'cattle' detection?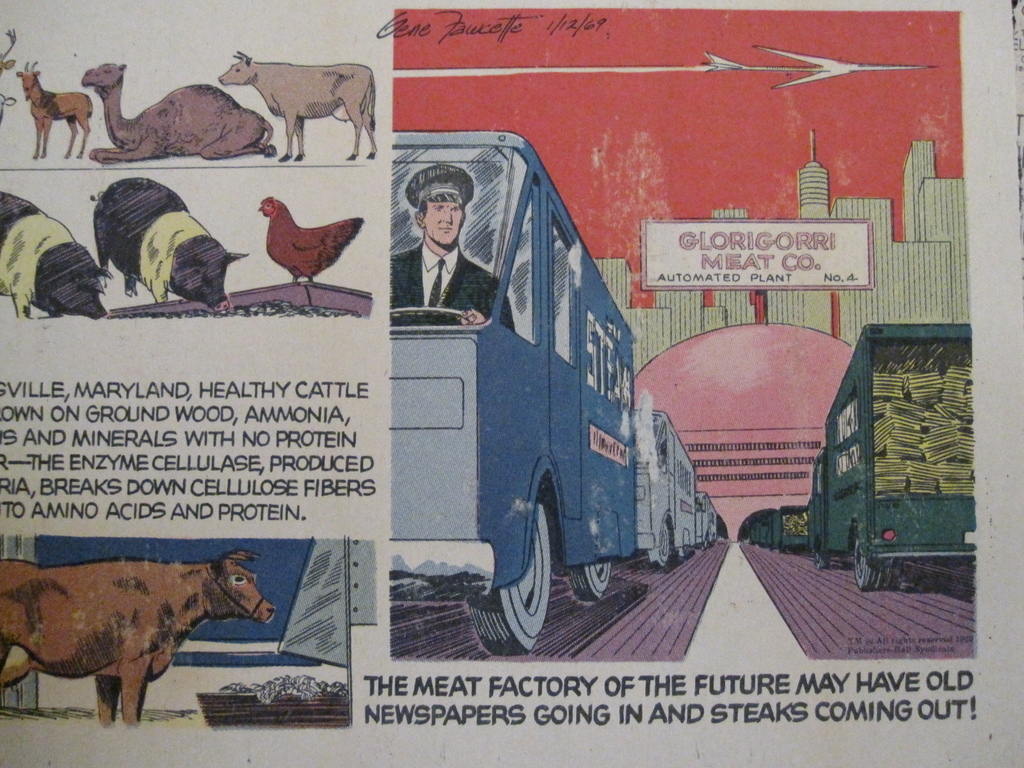
left=0, top=550, right=277, bottom=729
